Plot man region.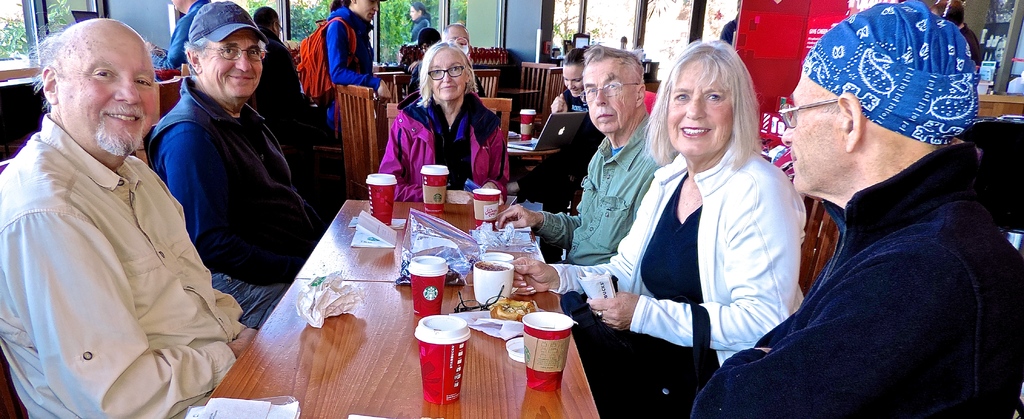
Plotted at <bbox>249, 5, 305, 129</bbox>.
